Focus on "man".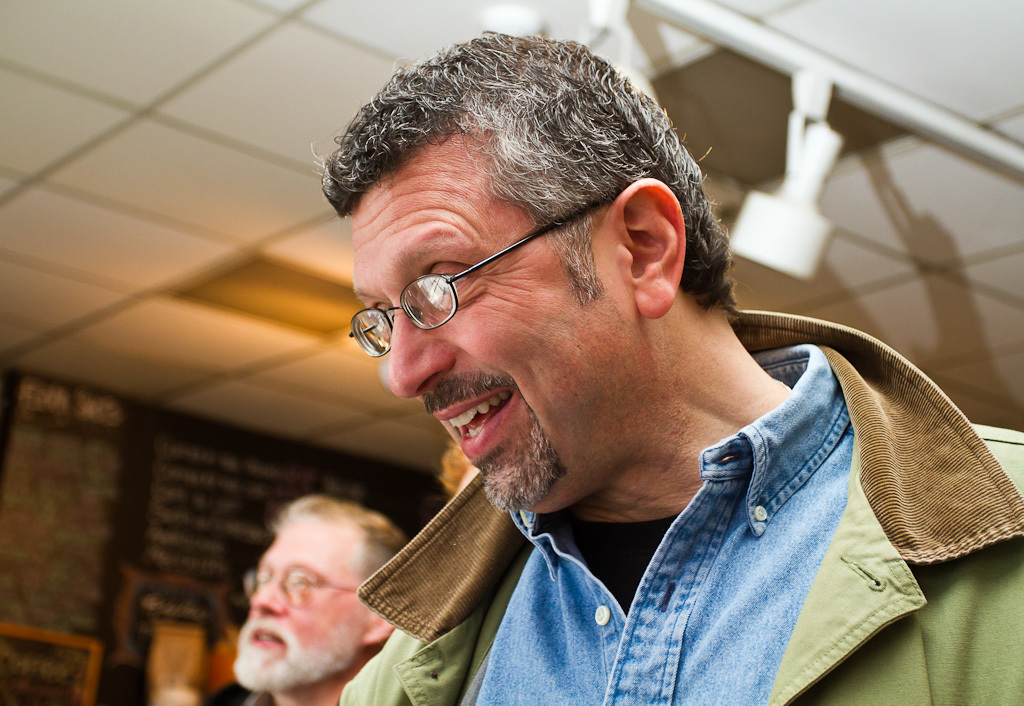
Focused at x1=232, y1=496, x2=413, y2=705.
